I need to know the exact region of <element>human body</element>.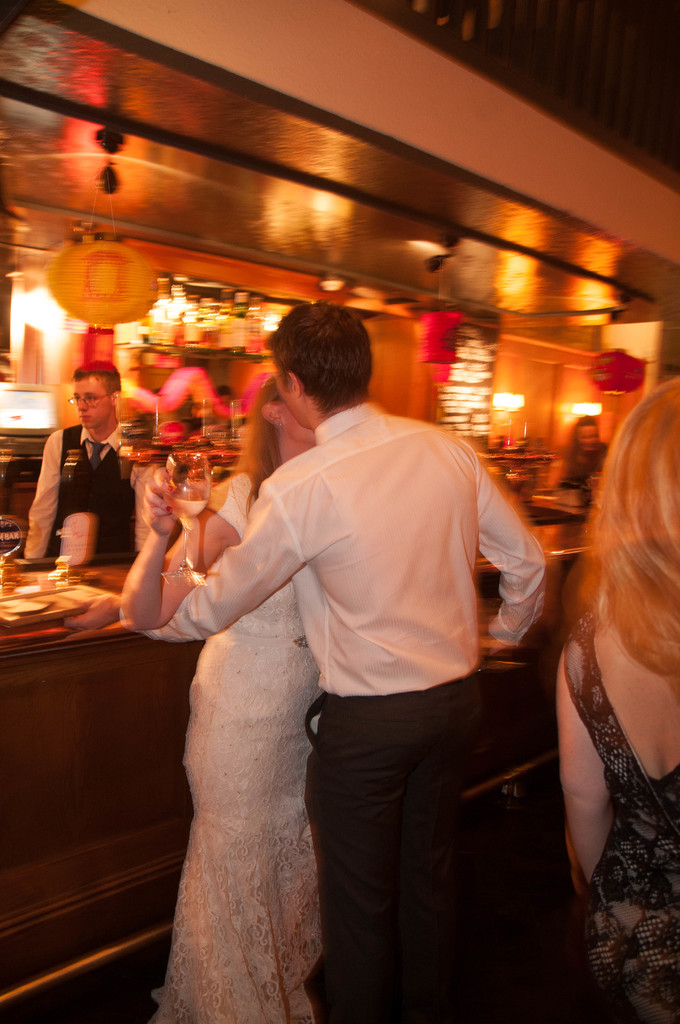
Region: <region>67, 393, 550, 1023</region>.
